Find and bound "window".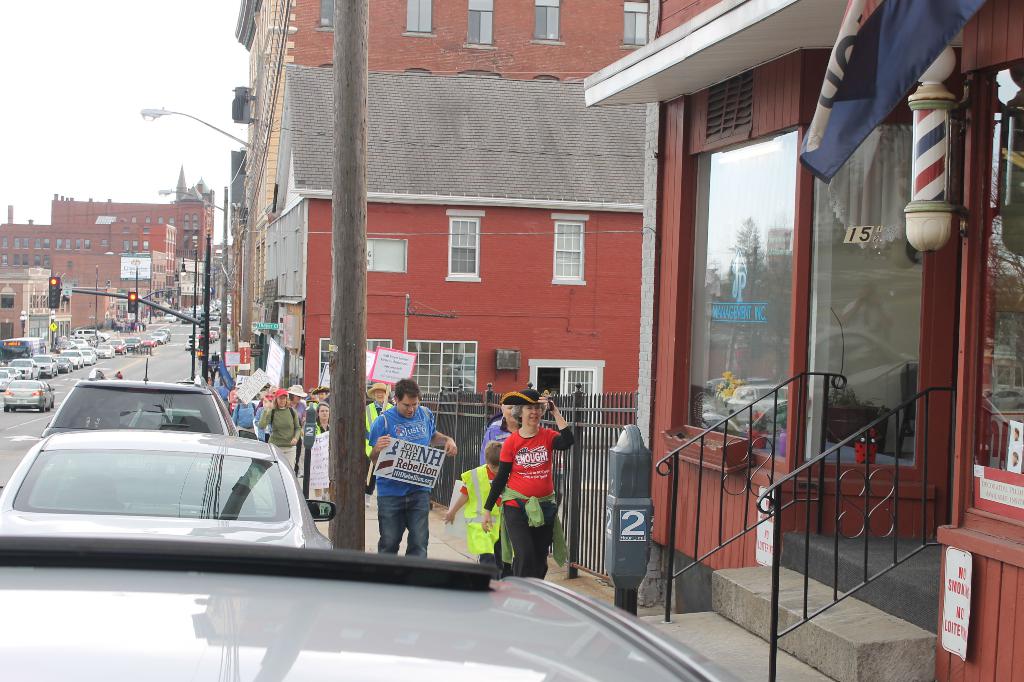
Bound: crop(531, 0, 562, 36).
